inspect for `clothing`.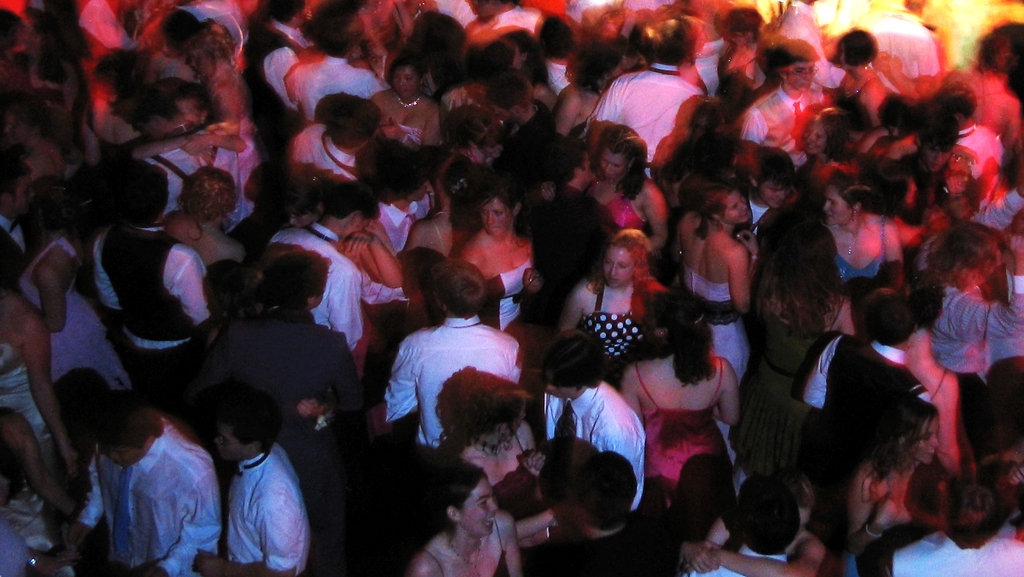
Inspection: {"left": 243, "top": 20, "right": 309, "bottom": 157}.
